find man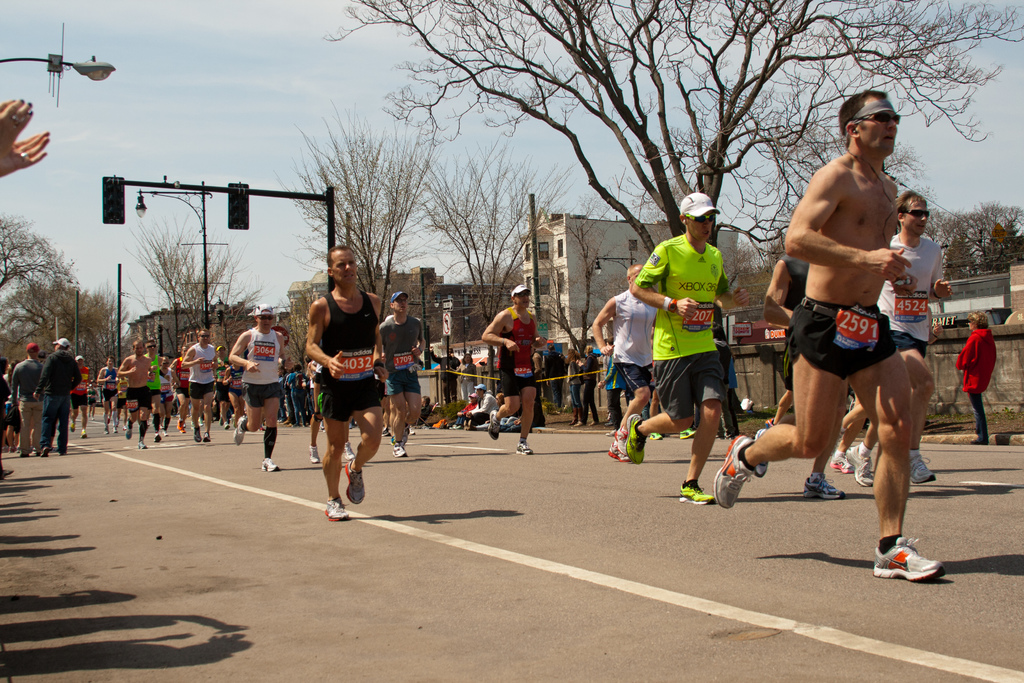
625 192 749 509
